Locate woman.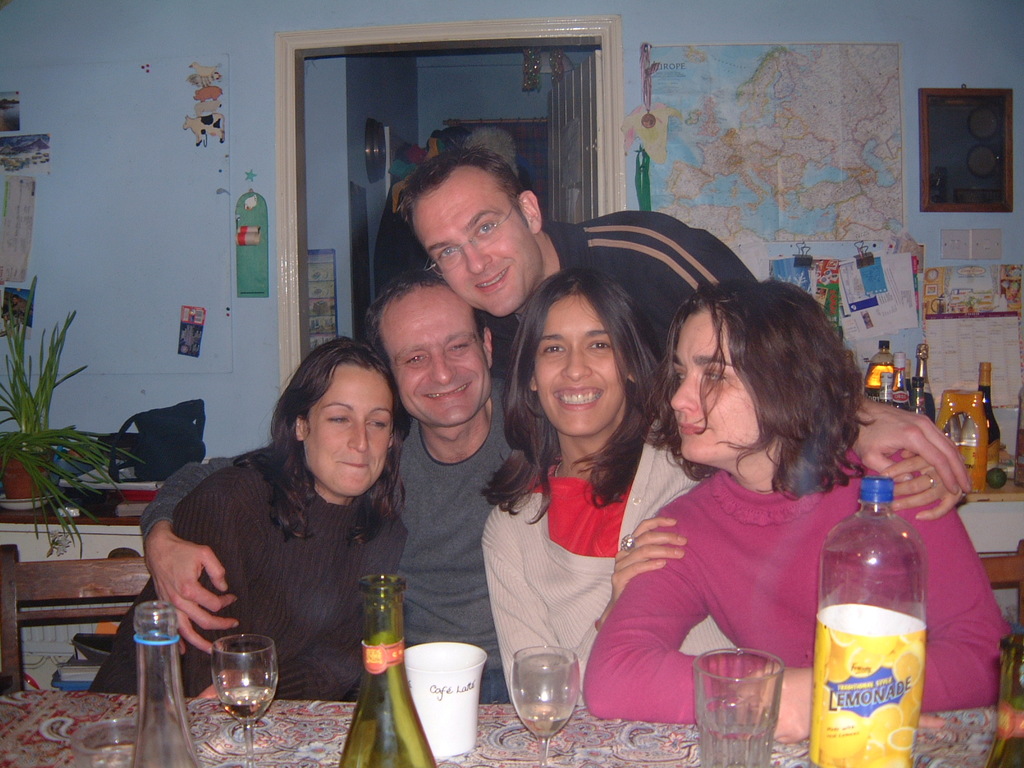
Bounding box: (579,278,1009,756).
